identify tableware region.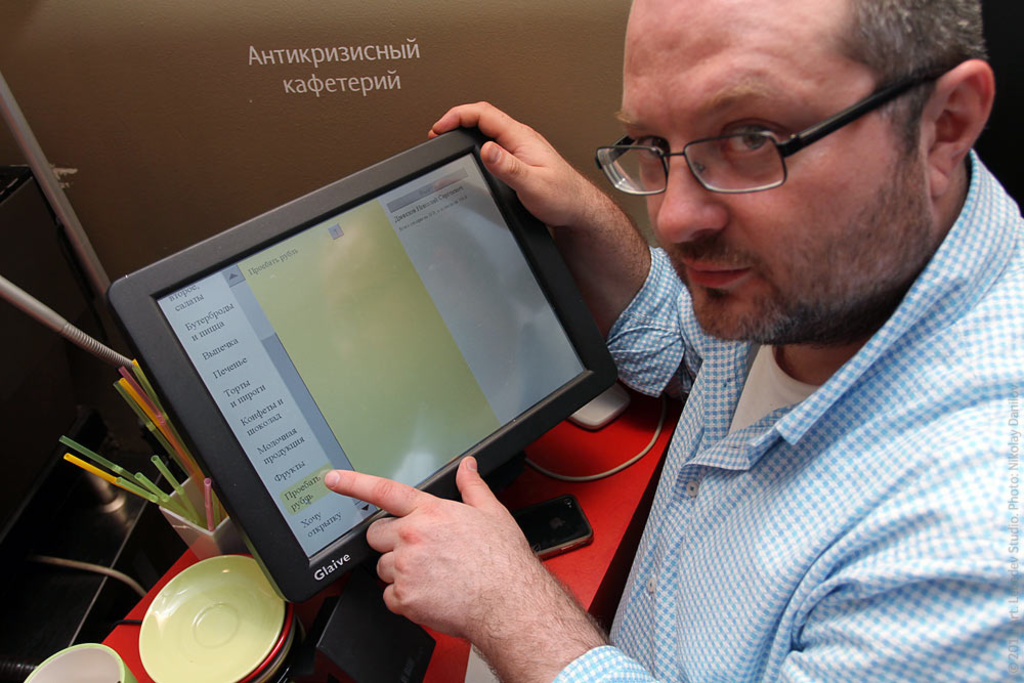
Region: 22:640:132:682.
